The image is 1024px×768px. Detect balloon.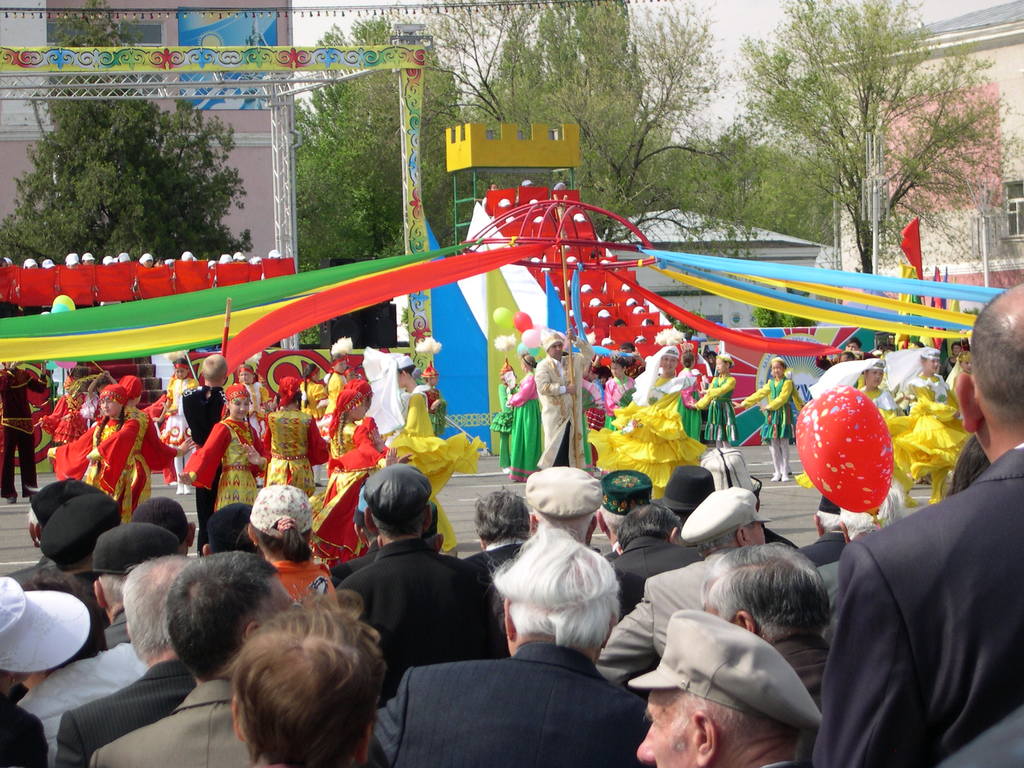
Detection: box=[517, 312, 534, 330].
